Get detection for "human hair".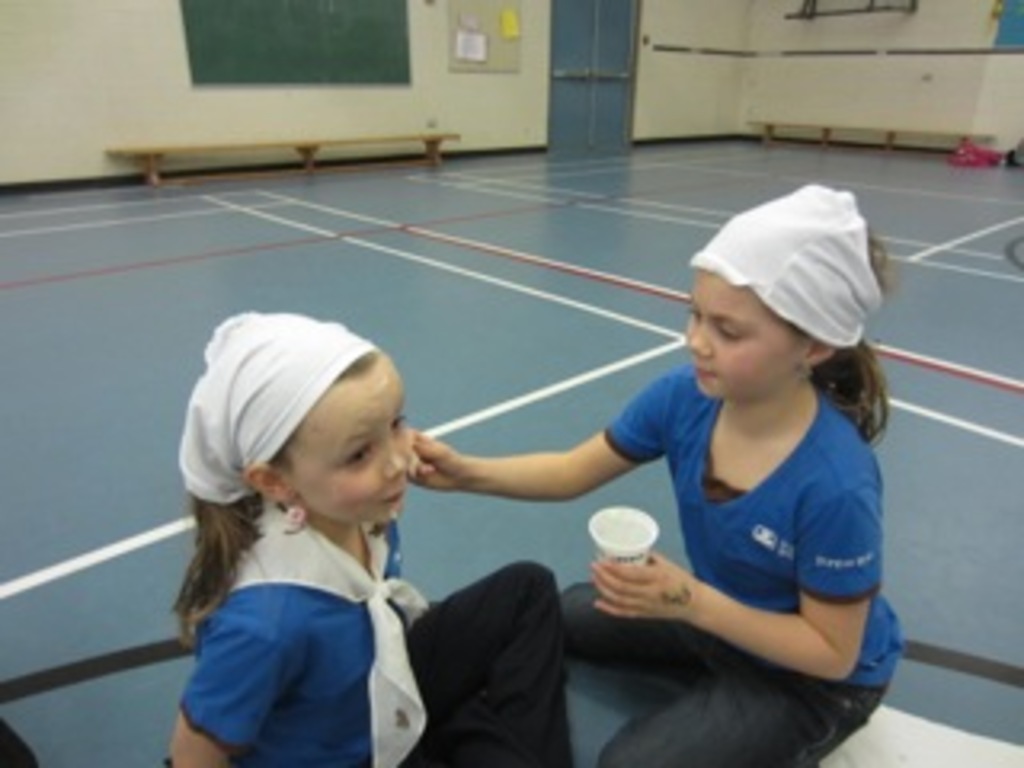
Detection: box=[810, 221, 896, 429].
